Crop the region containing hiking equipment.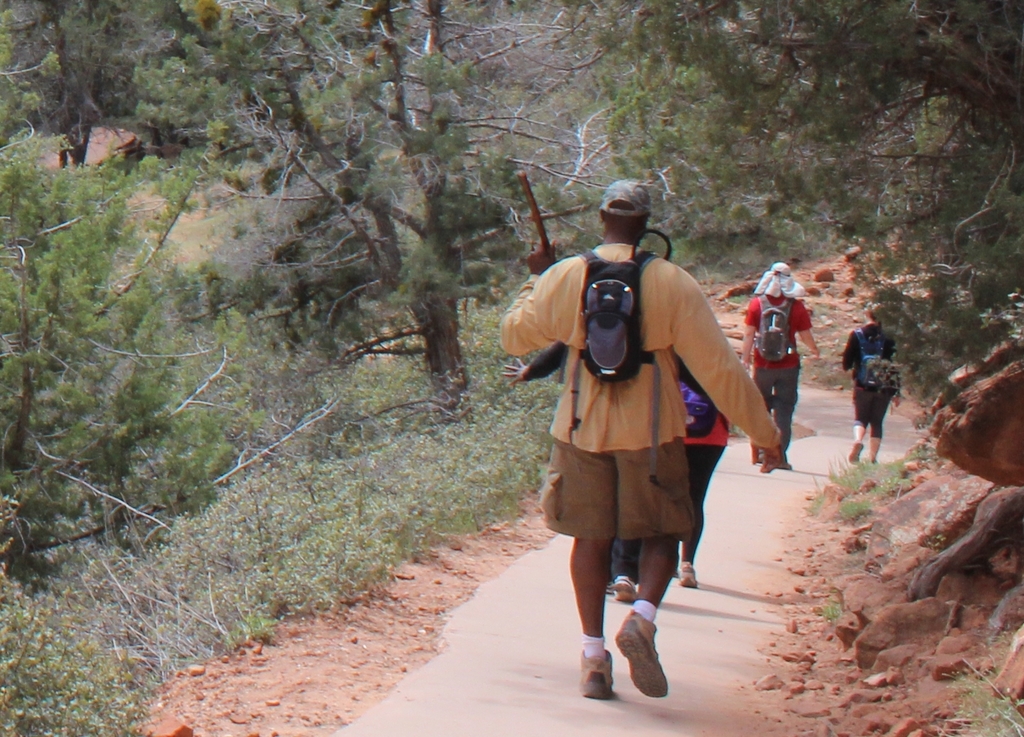
Crop region: 751,295,793,363.
